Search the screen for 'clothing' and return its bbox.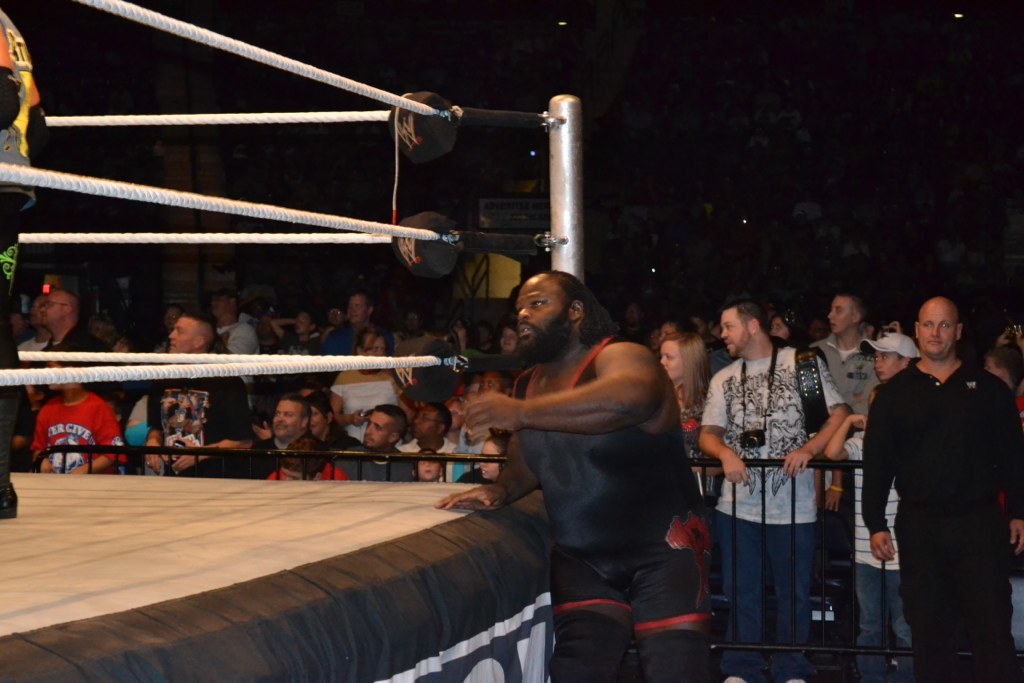
Found: <box>317,315,367,354</box>.
